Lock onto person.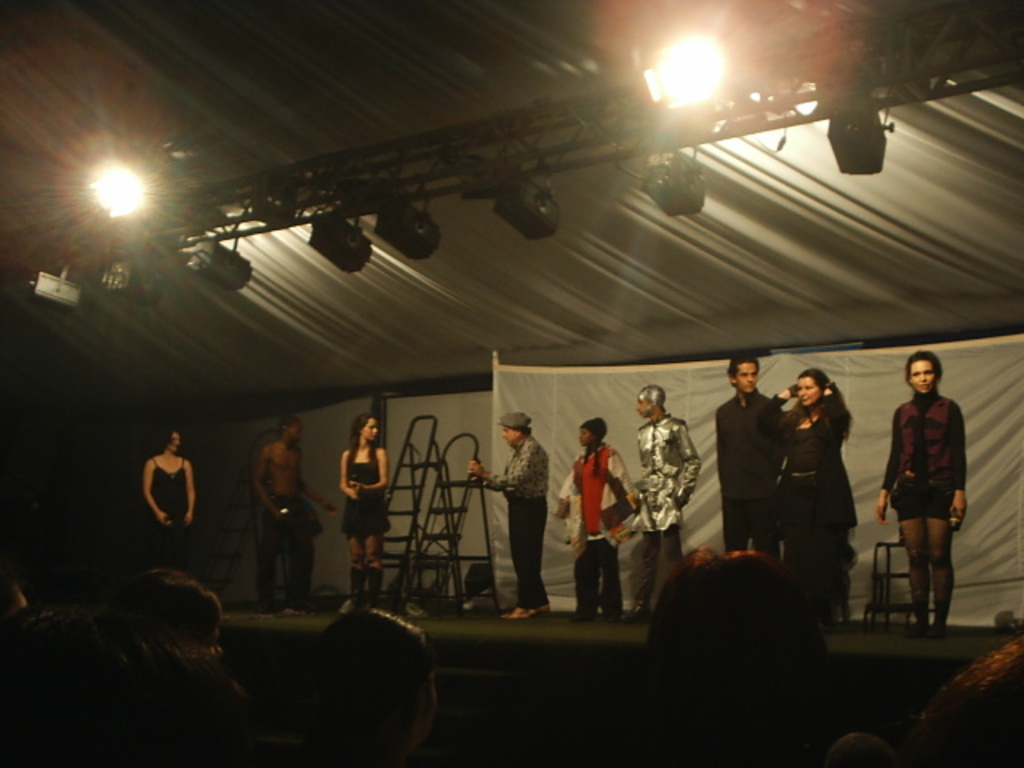
Locked: box=[552, 419, 637, 621].
